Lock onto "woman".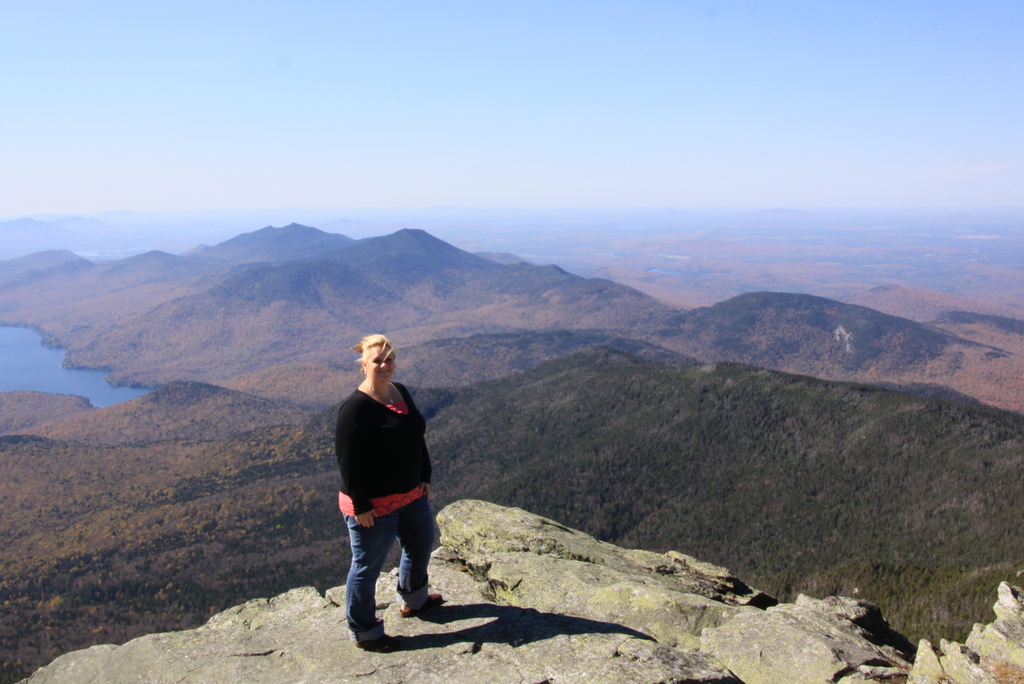
Locked: {"left": 328, "top": 320, "right": 450, "bottom": 662}.
